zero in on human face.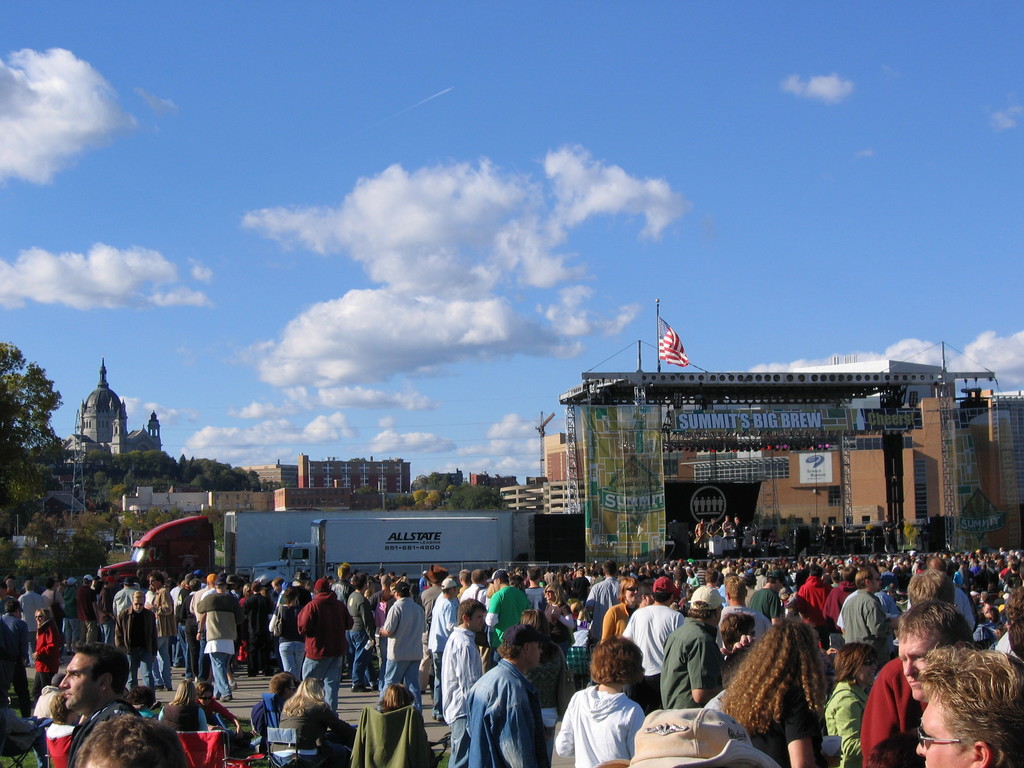
Zeroed in: locate(916, 692, 966, 767).
